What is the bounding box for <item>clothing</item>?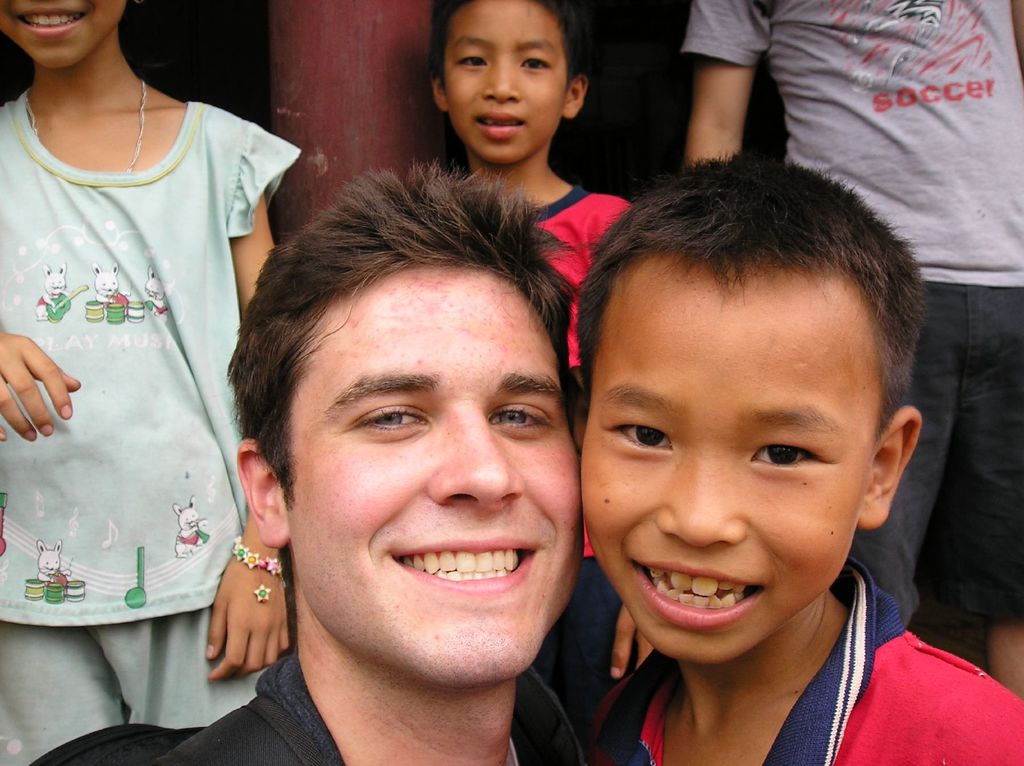
<bbox>673, 0, 1023, 623</bbox>.
